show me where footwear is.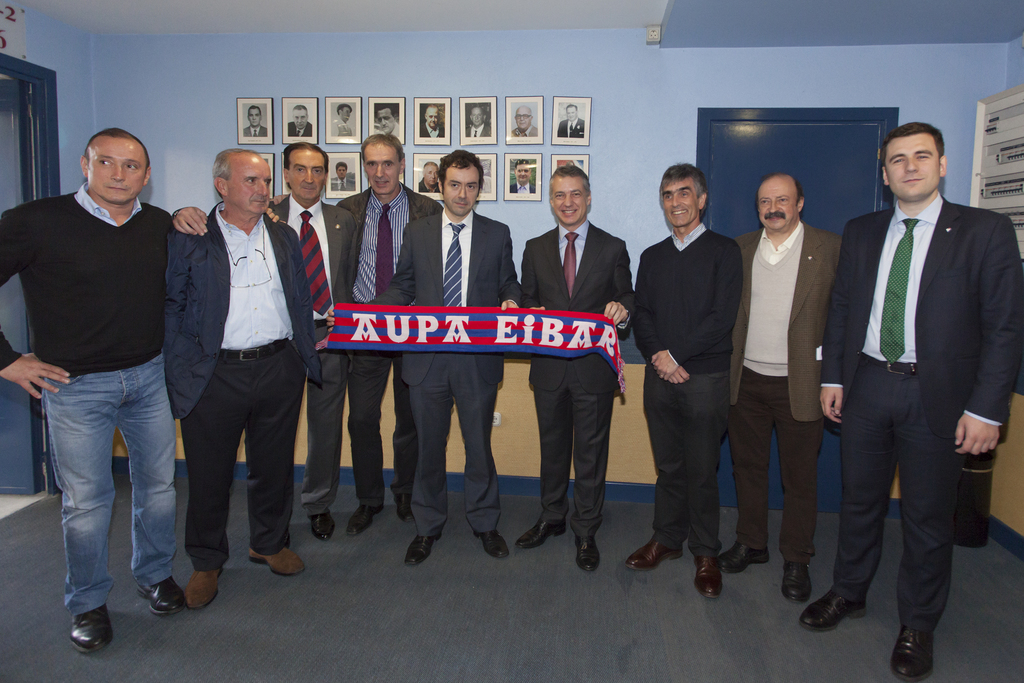
footwear is at <region>137, 575, 182, 615</region>.
